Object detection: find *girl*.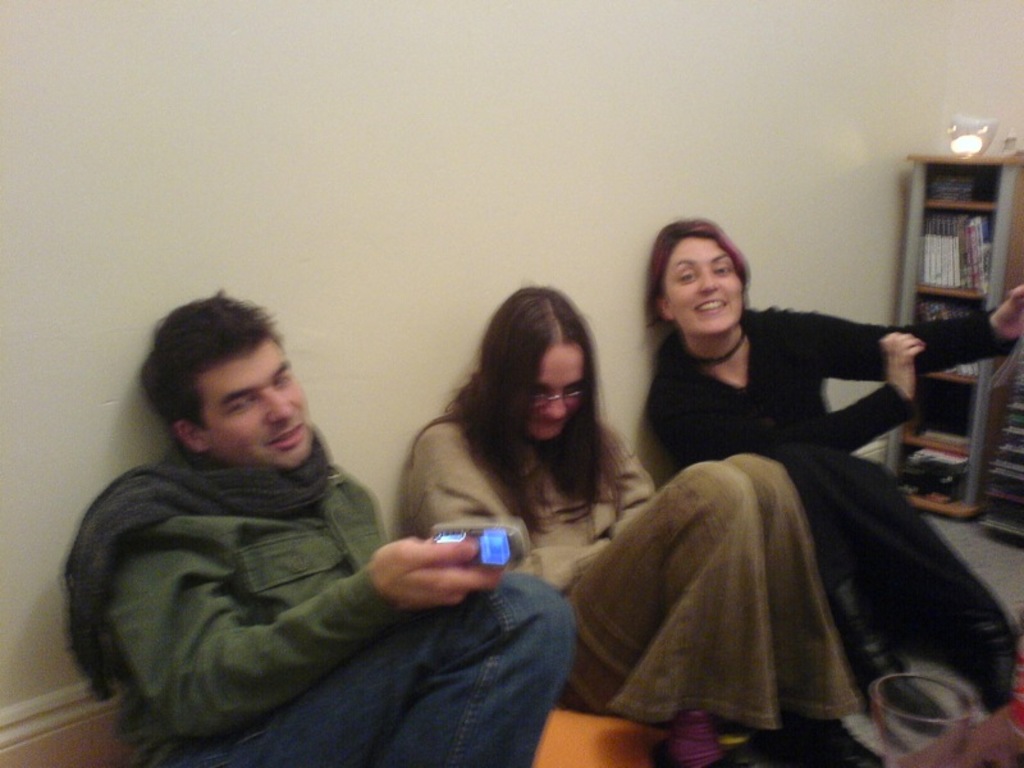
bbox=(403, 288, 869, 741).
